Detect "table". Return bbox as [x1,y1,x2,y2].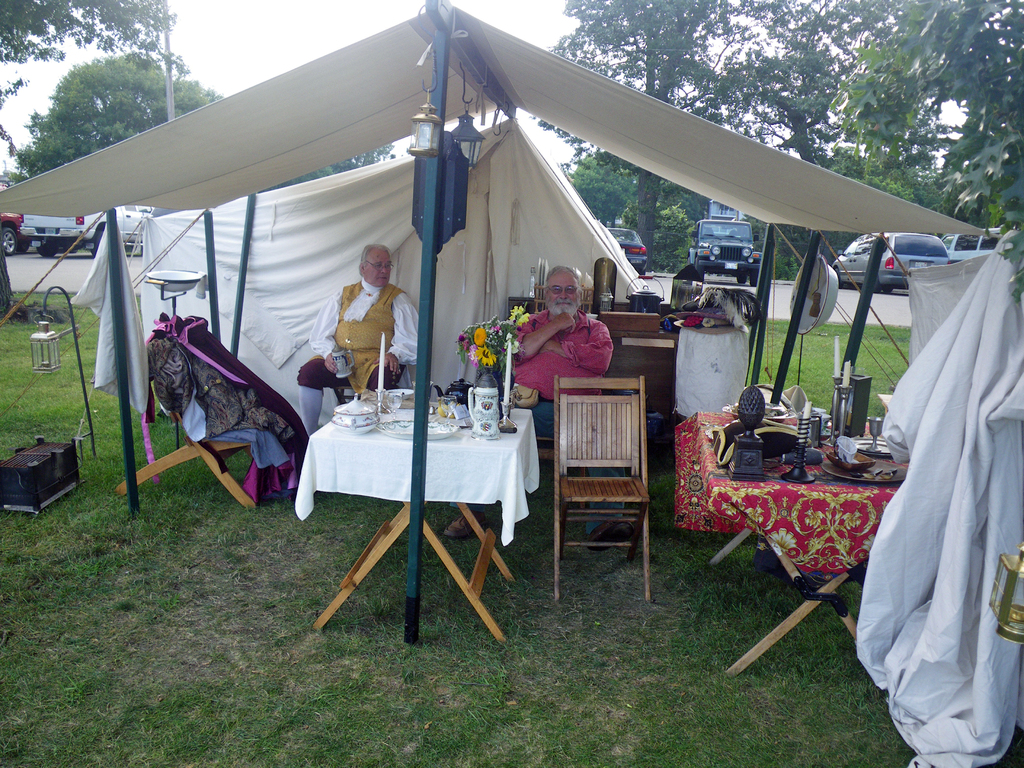
[675,390,906,675].
